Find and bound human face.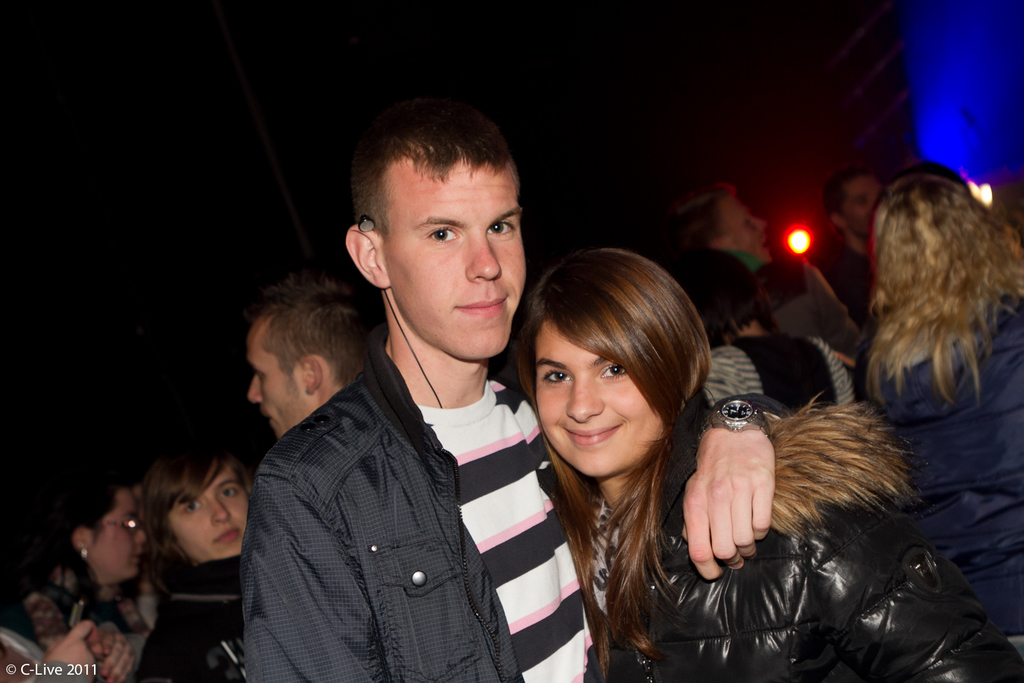
Bound: left=535, top=319, right=666, bottom=478.
